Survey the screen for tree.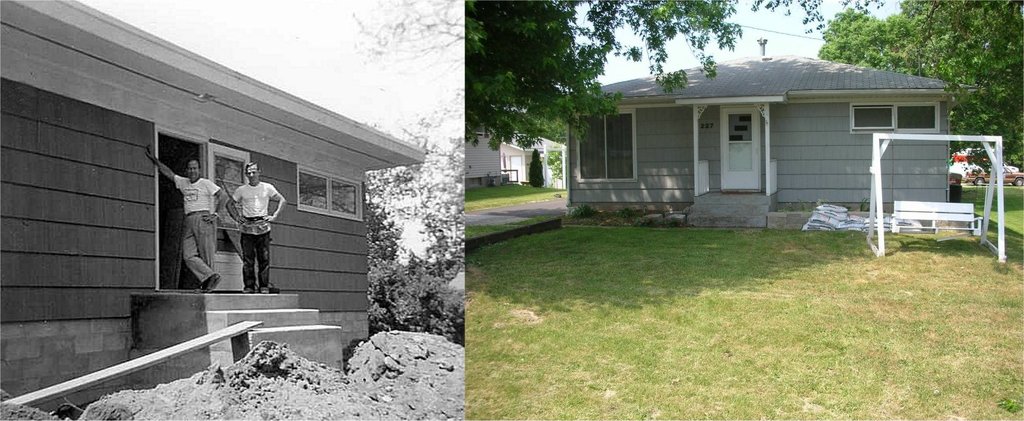
Survey found: Rect(819, 0, 1023, 172).
